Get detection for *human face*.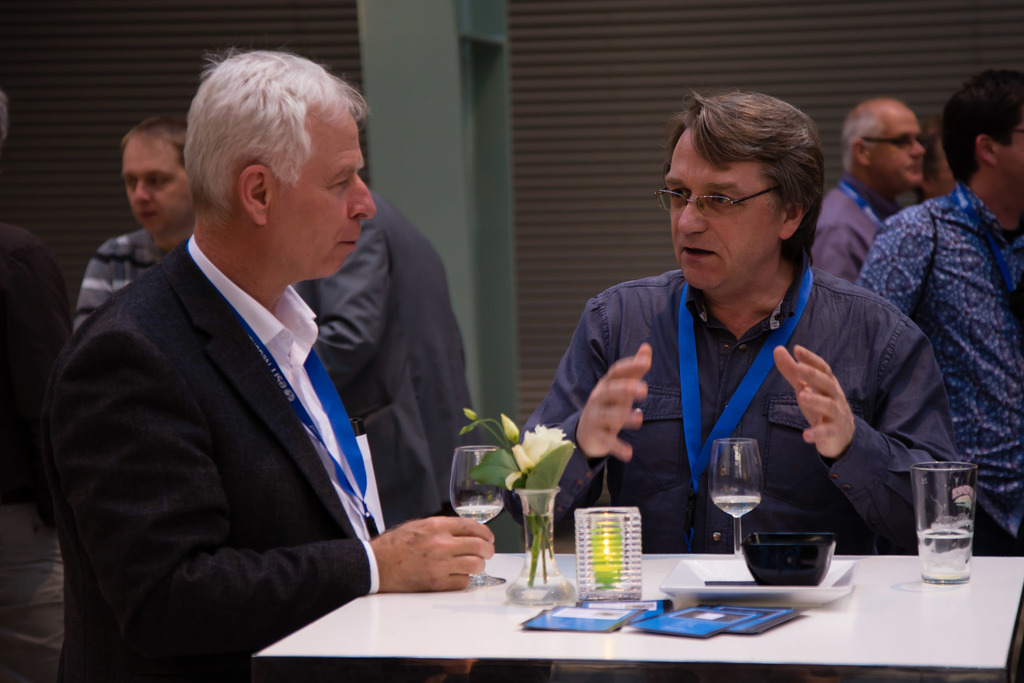
Detection: 124,126,198,231.
